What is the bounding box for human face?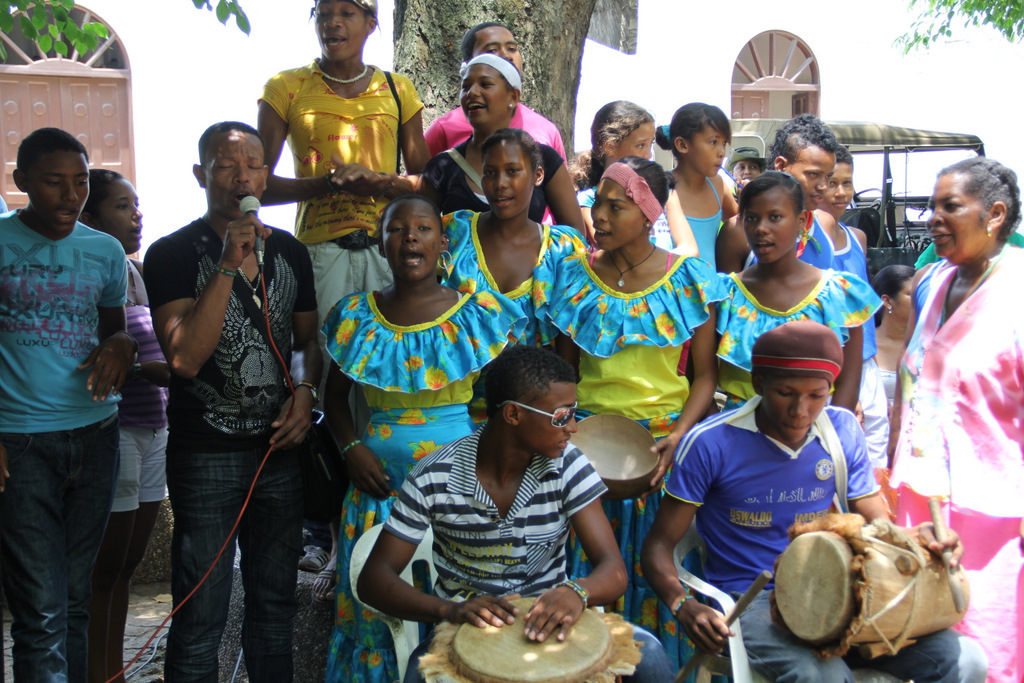
pyautogui.locateOnScreen(311, 2, 366, 59).
